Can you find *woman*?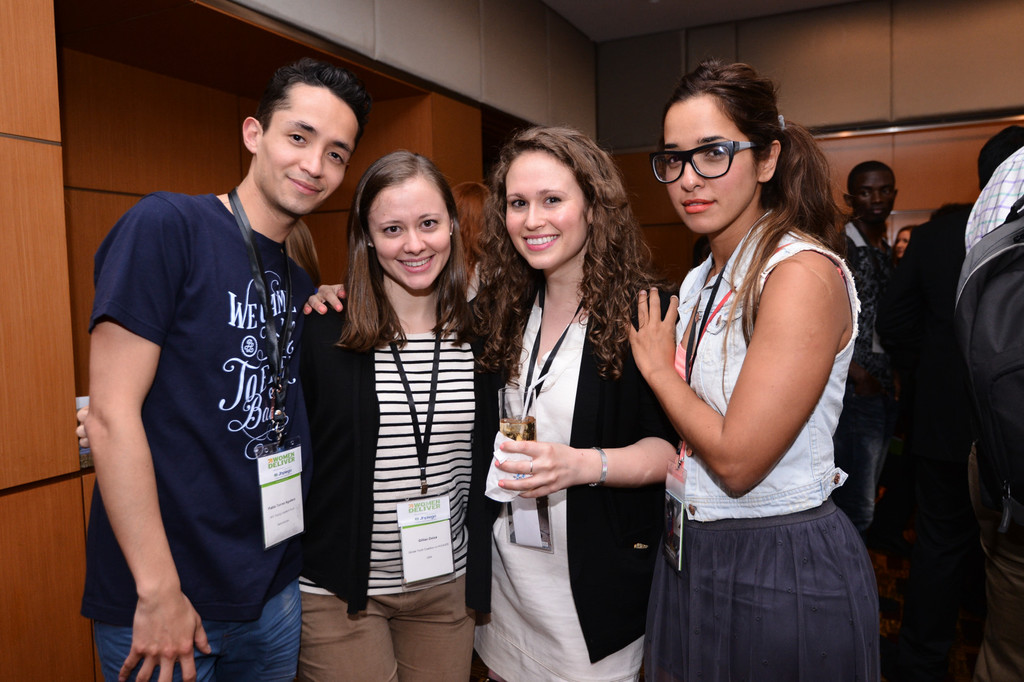
Yes, bounding box: <bbox>469, 118, 675, 681</bbox>.
